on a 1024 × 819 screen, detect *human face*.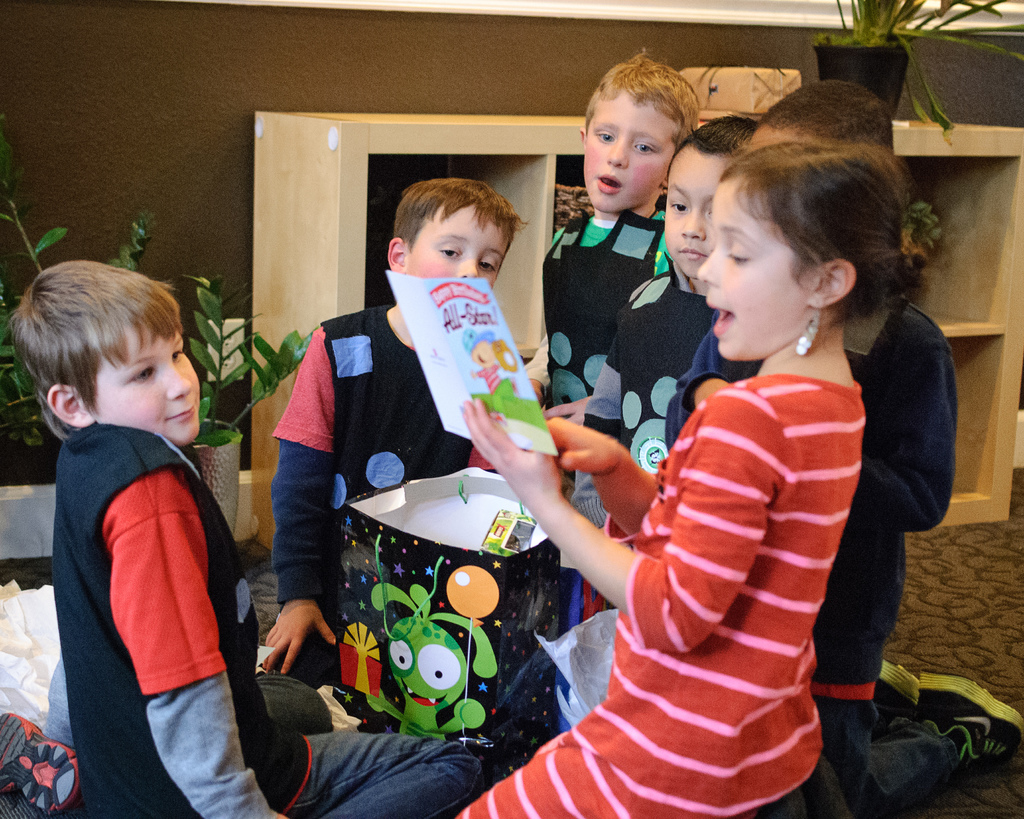
select_region(94, 322, 202, 441).
